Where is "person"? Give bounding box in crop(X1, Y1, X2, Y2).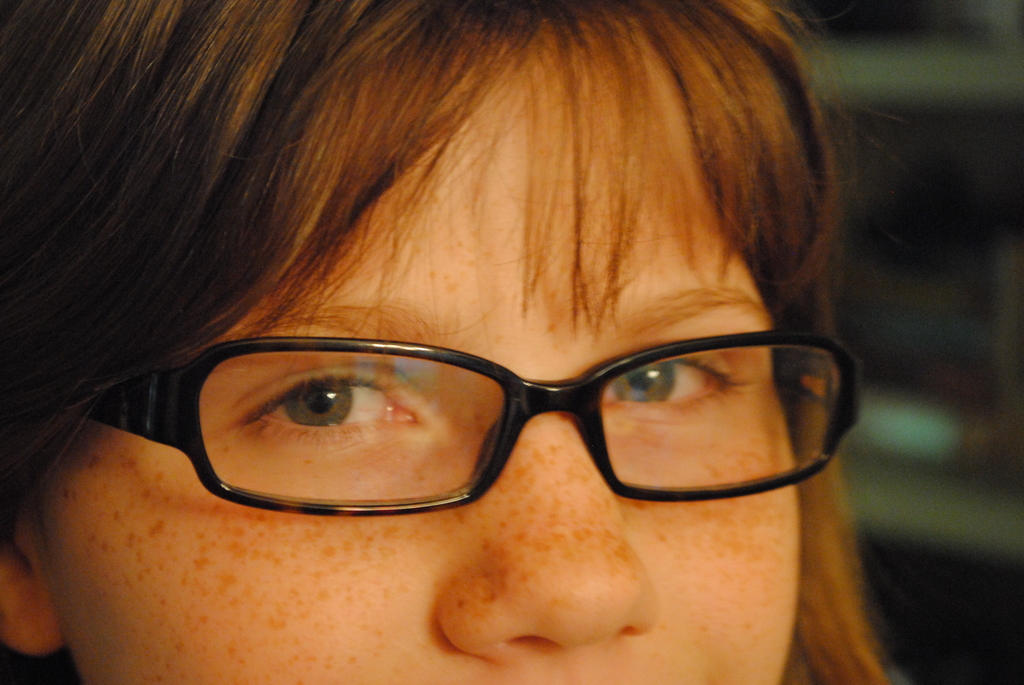
crop(0, 51, 943, 670).
